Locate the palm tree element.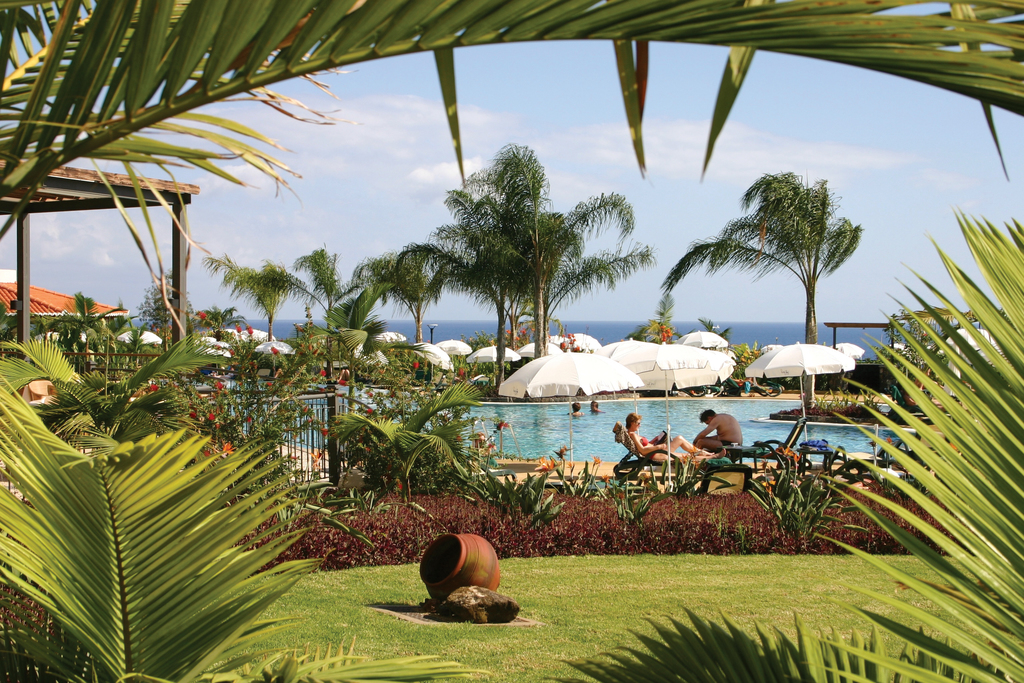
Element bbox: [717,186,855,407].
